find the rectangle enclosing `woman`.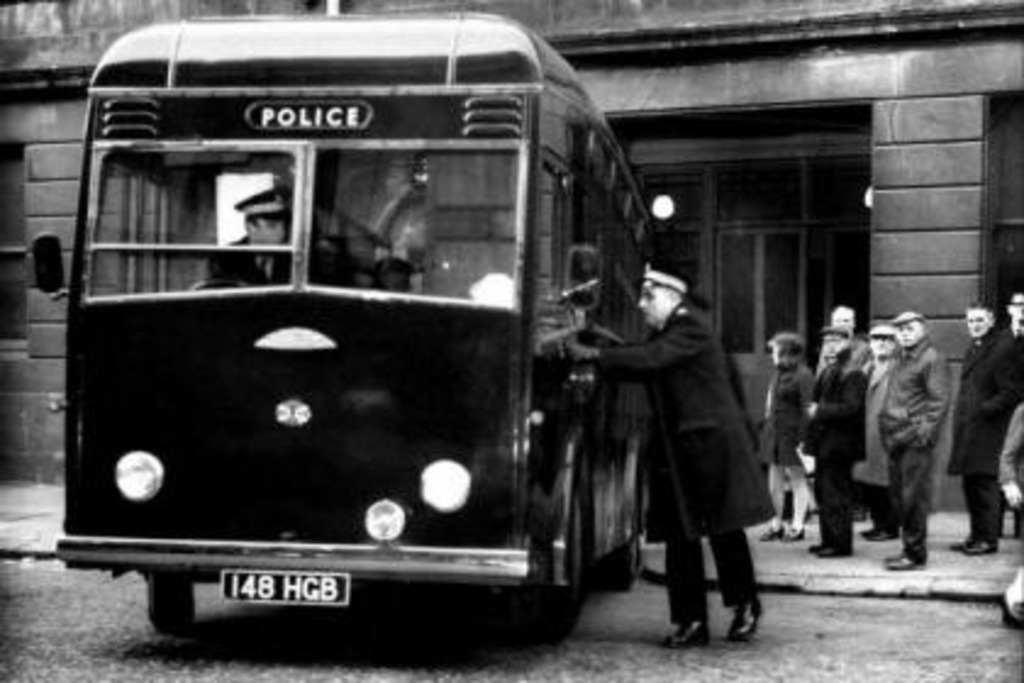
{"left": 758, "top": 334, "right": 817, "bottom": 542}.
